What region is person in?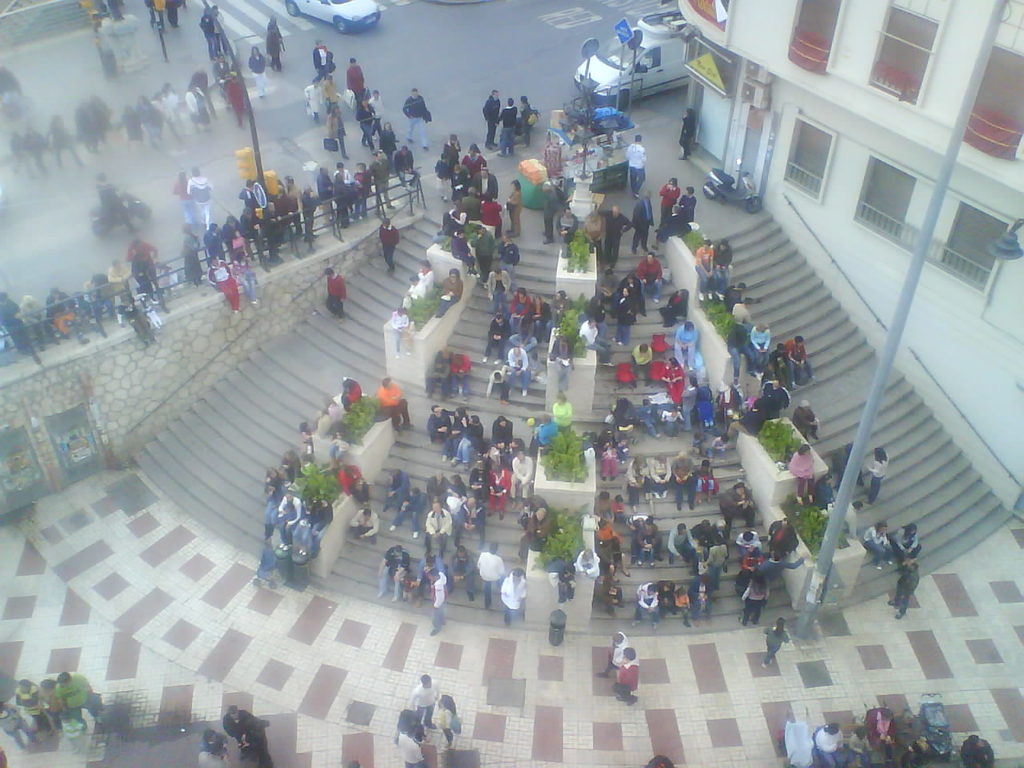
<box>893,520,921,553</box>.
